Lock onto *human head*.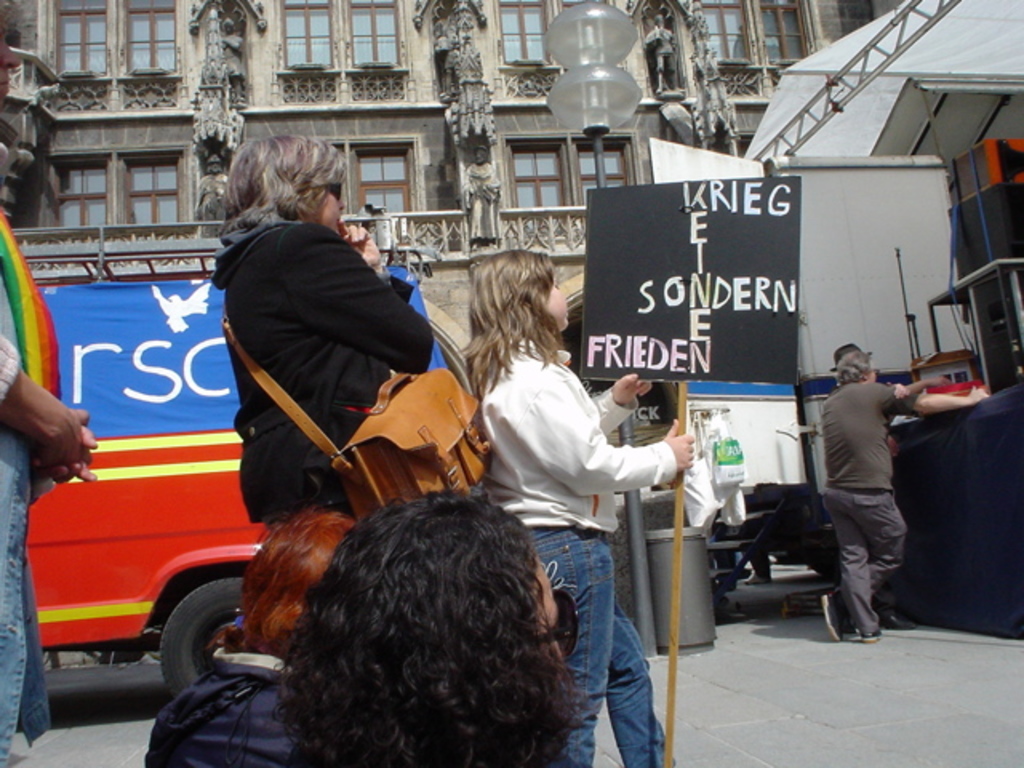
Locked: [0,24,22,107].
